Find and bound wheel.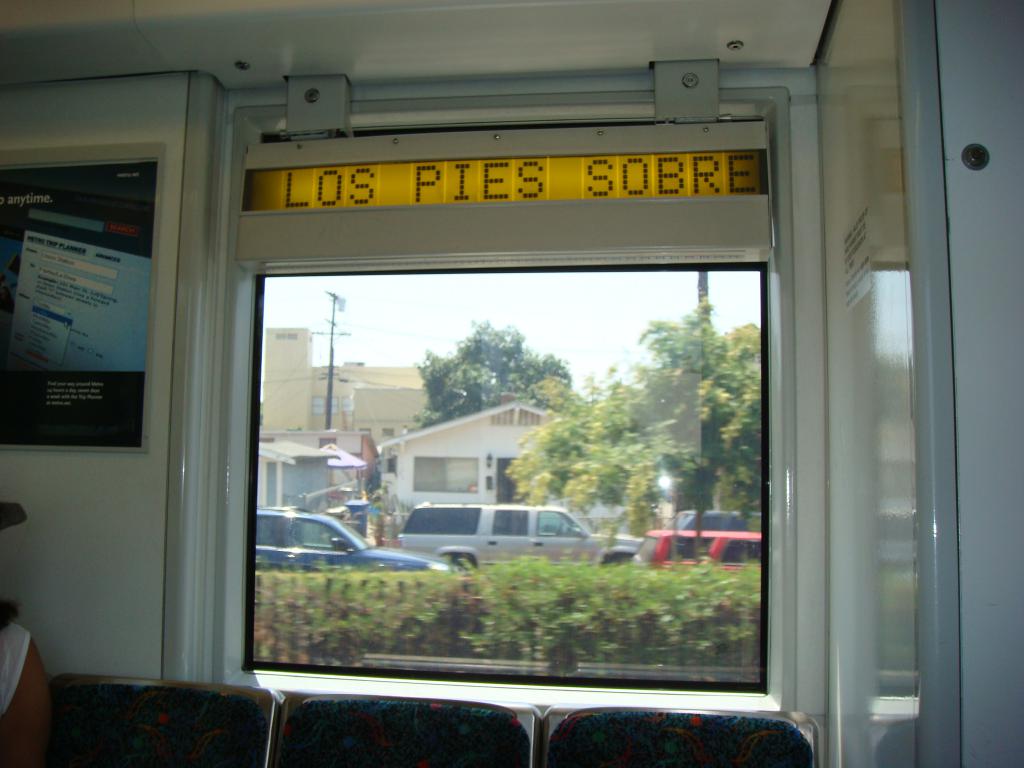
Bound: pyautogui.locateOnScreen(599, 547, 640, 563).
